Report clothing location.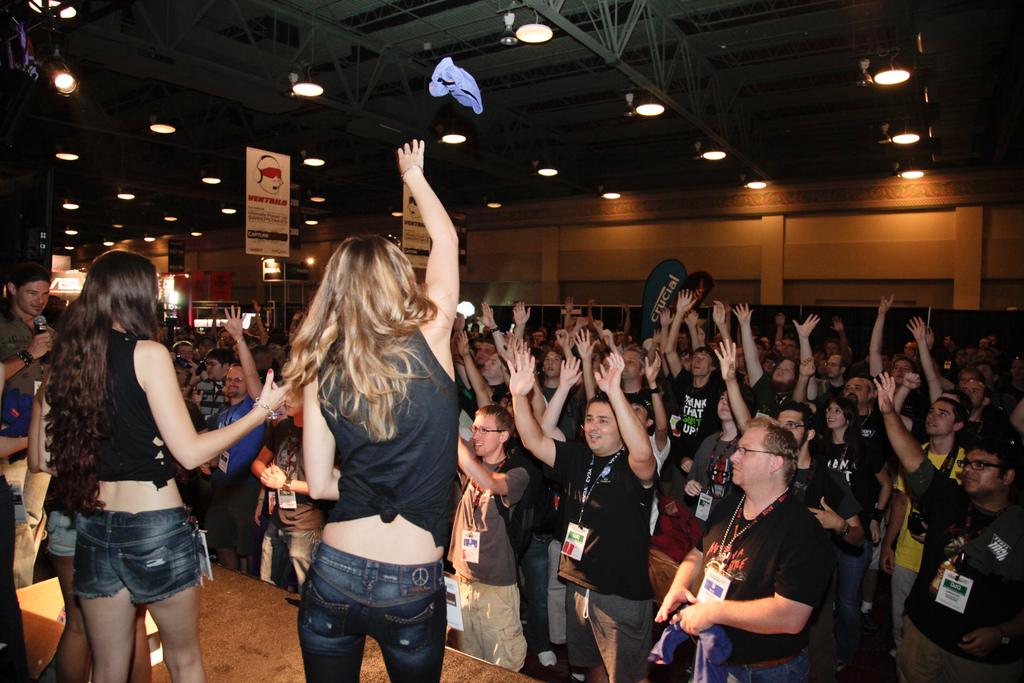
Report: 895:457:1023:682.
